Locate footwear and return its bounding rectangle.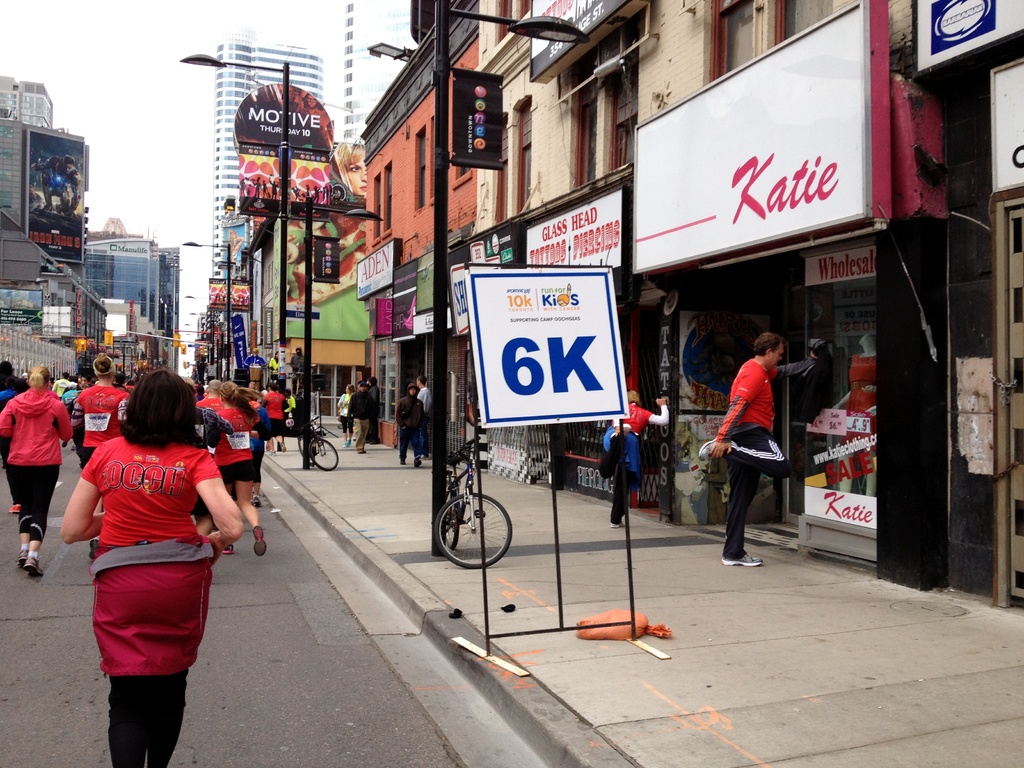
(611,520,625,527).
